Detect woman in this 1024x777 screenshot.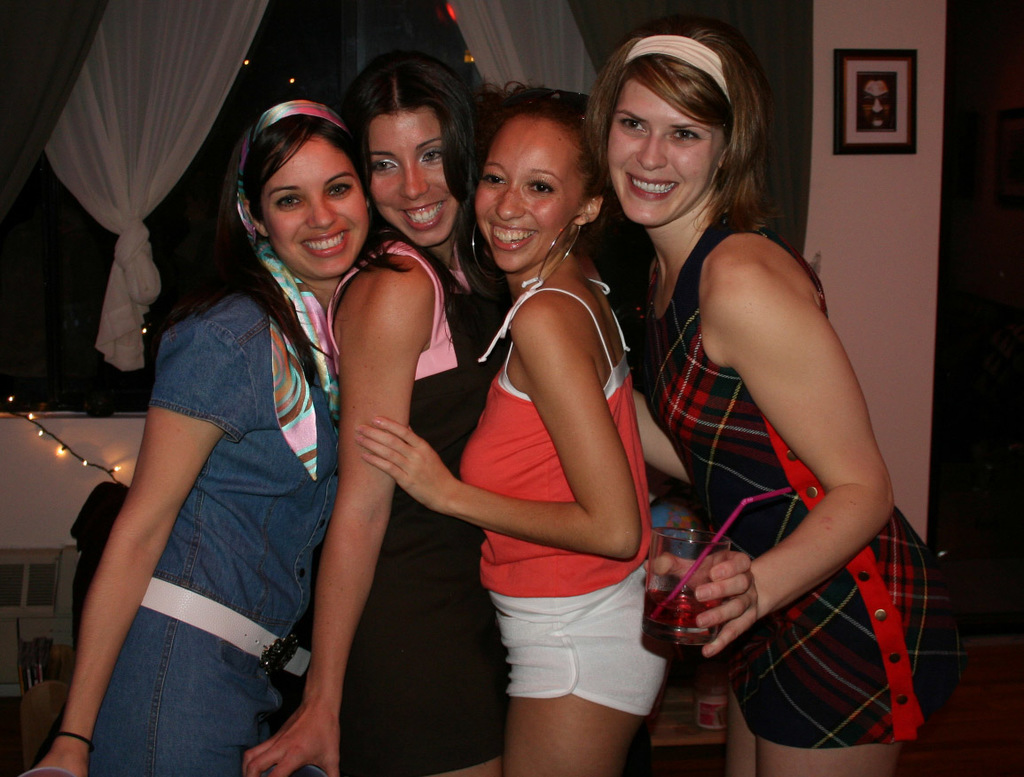
Detection: left=590, top=57, right=913, bottom=763.
